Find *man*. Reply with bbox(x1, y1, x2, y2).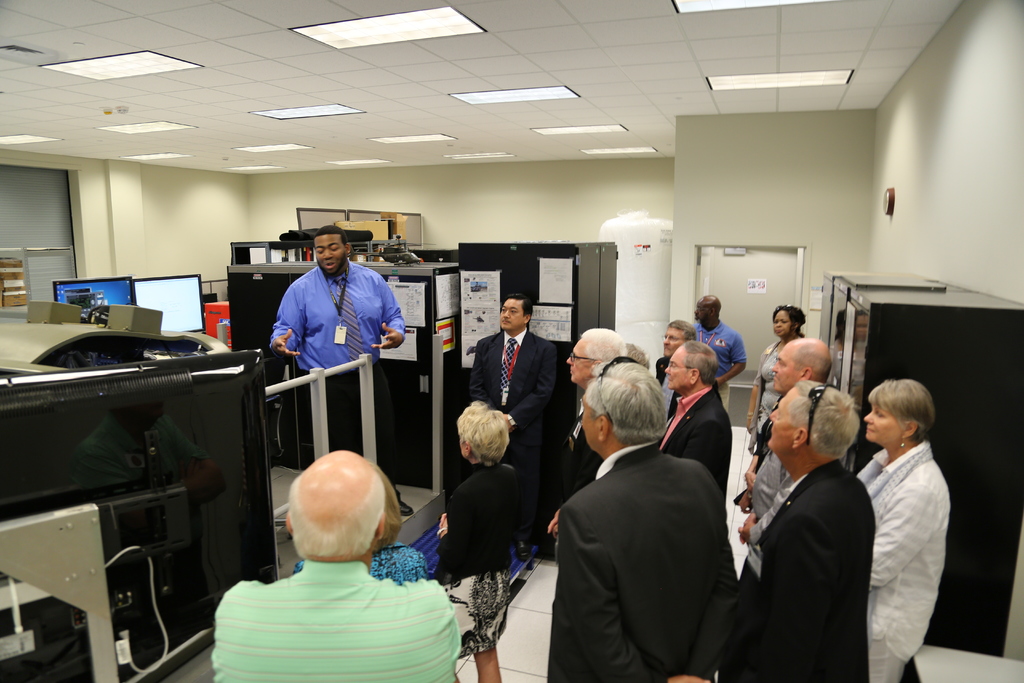
bbox(268, 224, 414, 520).
